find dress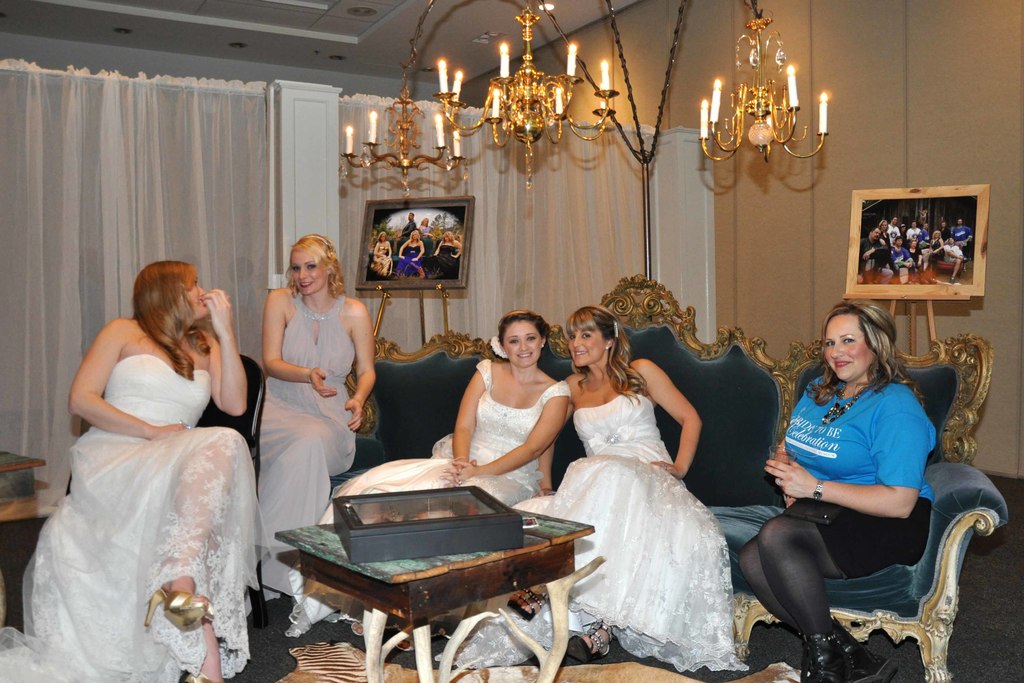
285/359/576/642
